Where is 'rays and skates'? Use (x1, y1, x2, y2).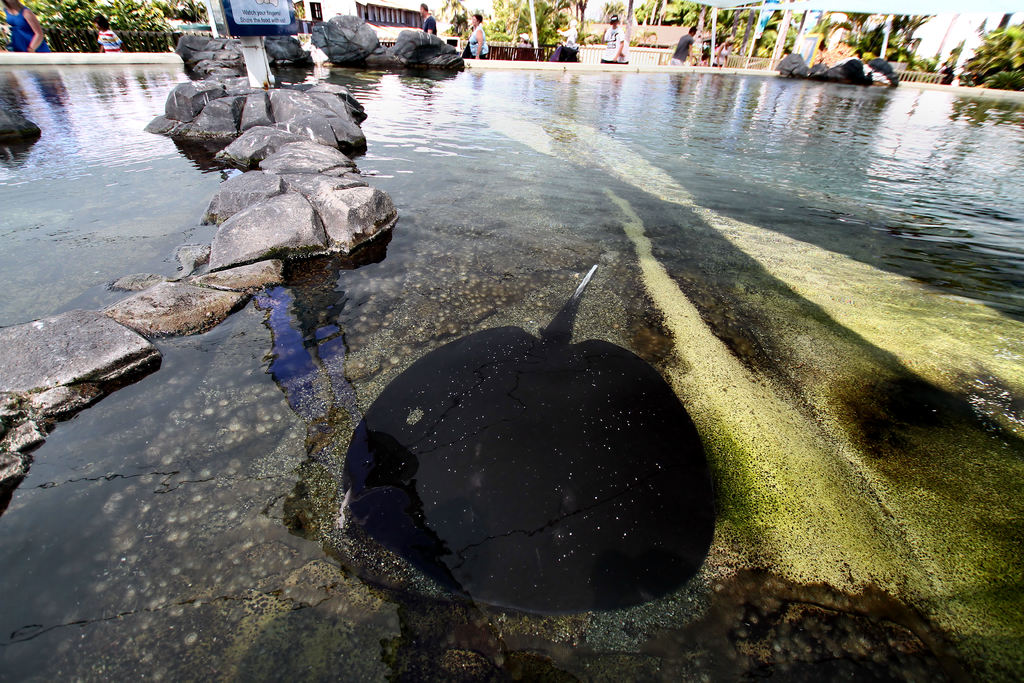
(276, 243, 720, 657).
